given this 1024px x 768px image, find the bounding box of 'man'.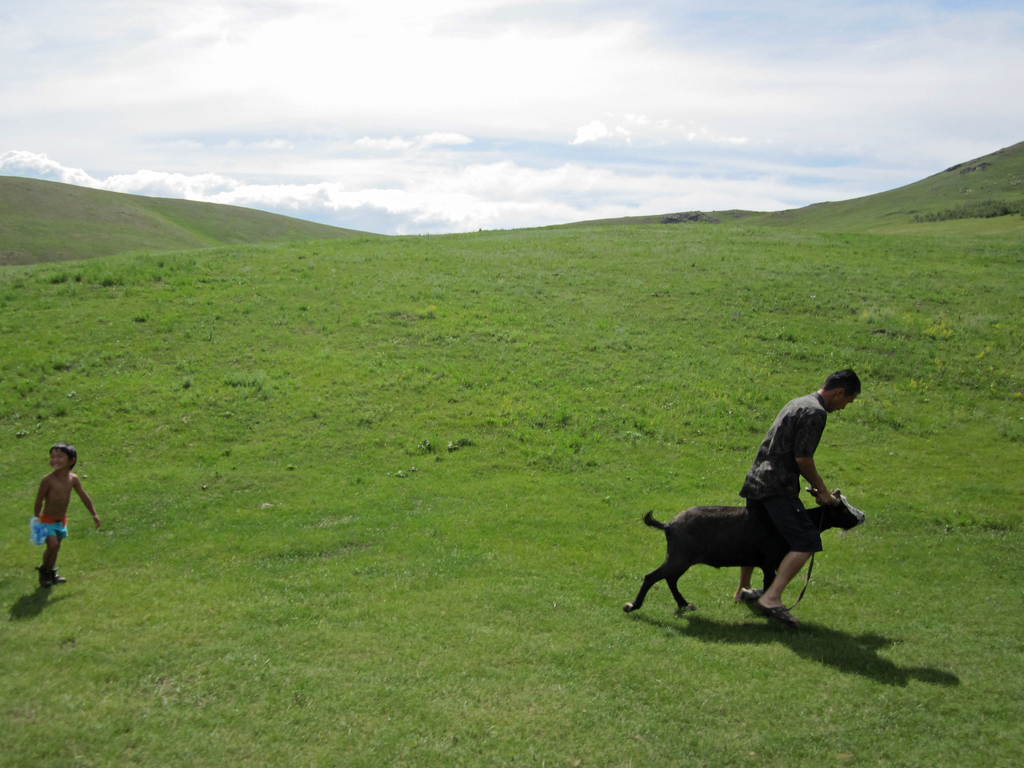
724:366:863:625.
